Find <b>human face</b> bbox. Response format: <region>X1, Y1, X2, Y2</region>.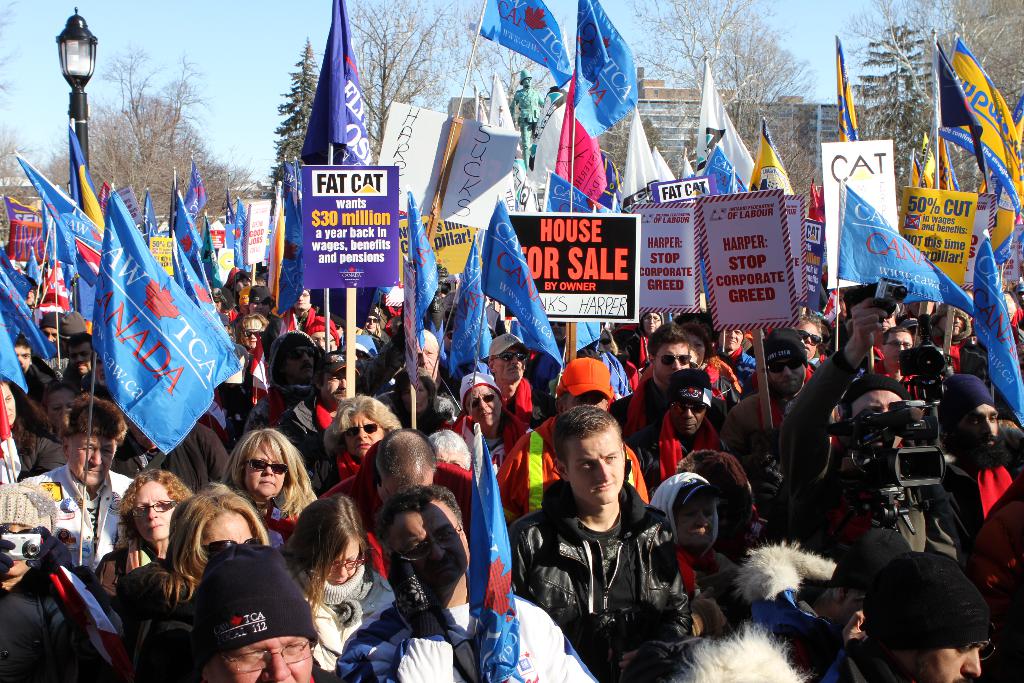
<region>204, 638, 312, 682</region>.
